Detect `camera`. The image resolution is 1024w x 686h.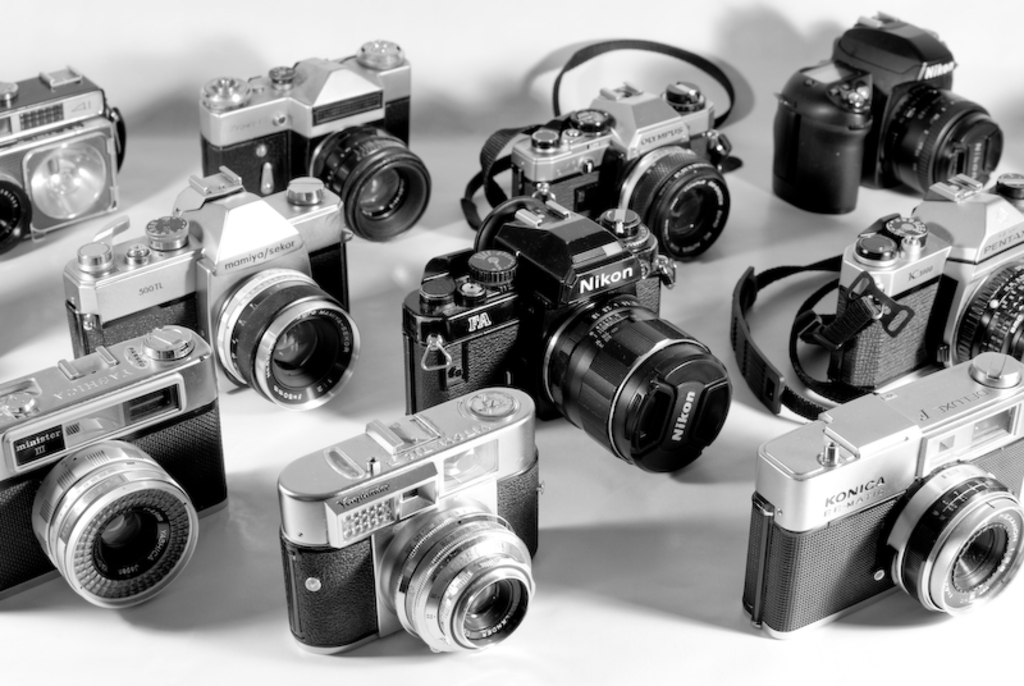
bbox=(274, 384, 543, 655).
